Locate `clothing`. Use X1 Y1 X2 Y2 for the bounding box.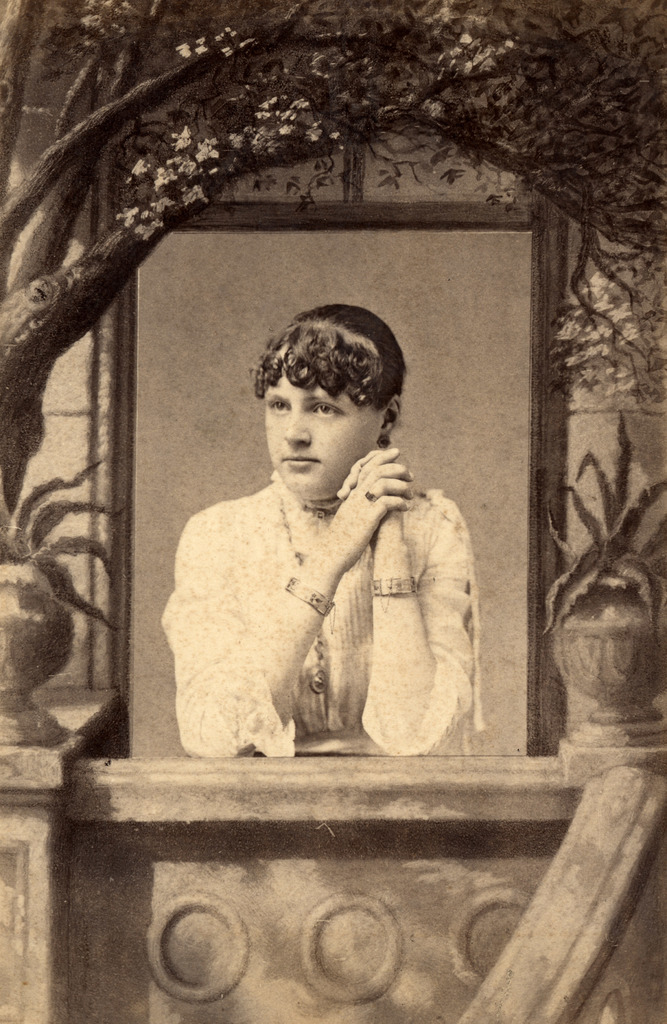
165 465 486 755.
